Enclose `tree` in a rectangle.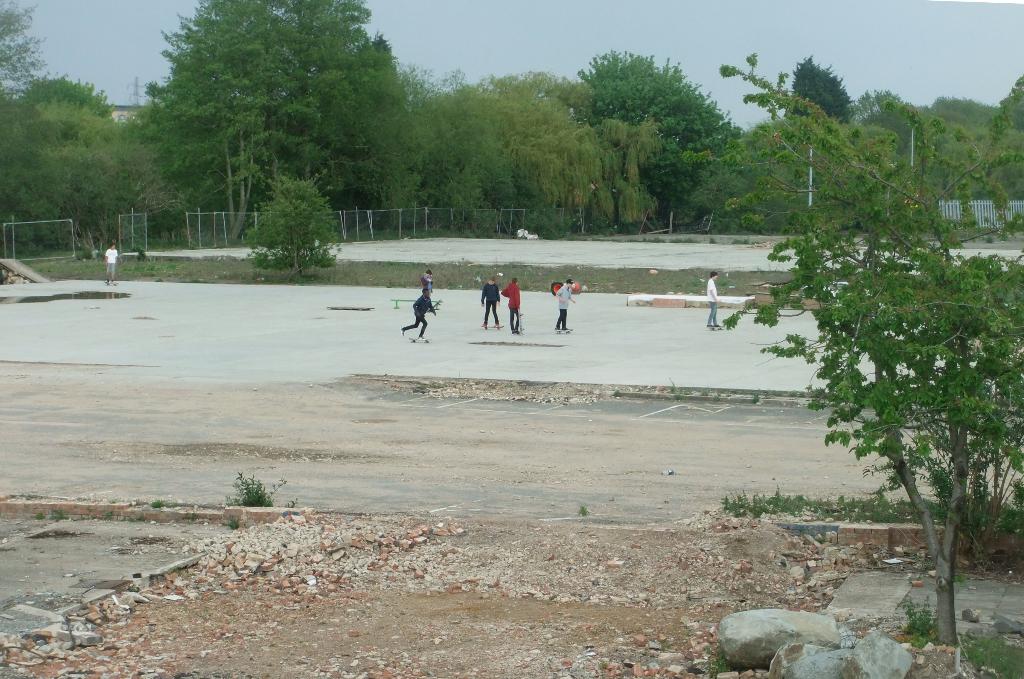
l=0, t=93, r=180, b=248.
